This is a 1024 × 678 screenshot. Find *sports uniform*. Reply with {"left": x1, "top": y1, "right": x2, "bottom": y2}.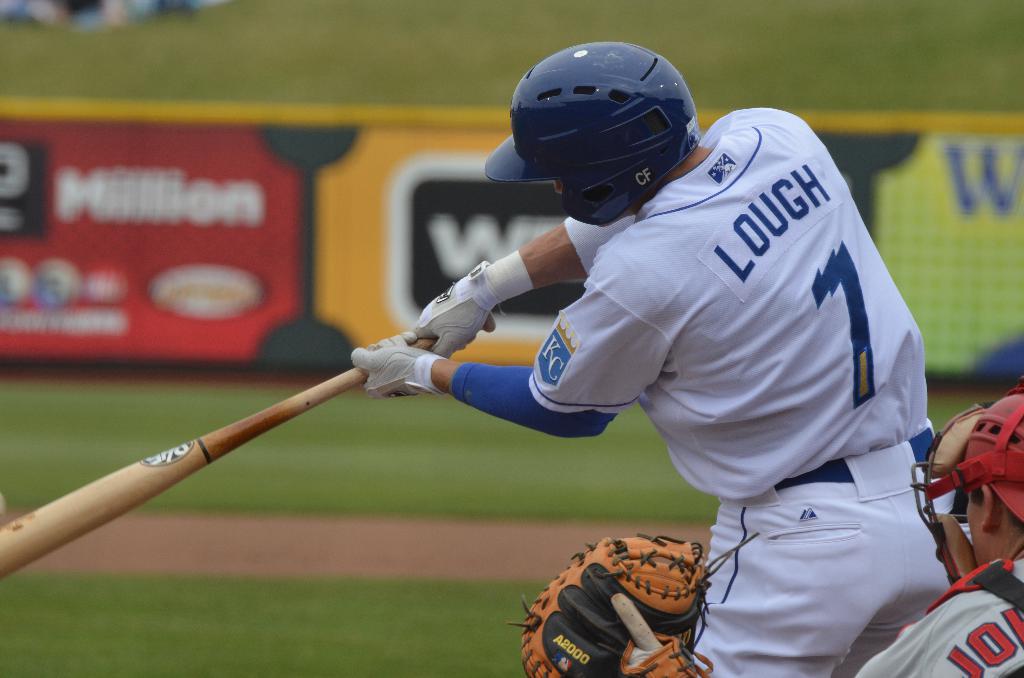
{"left": 511, "top": 385, "right": 1023, "bottom": 677}.
